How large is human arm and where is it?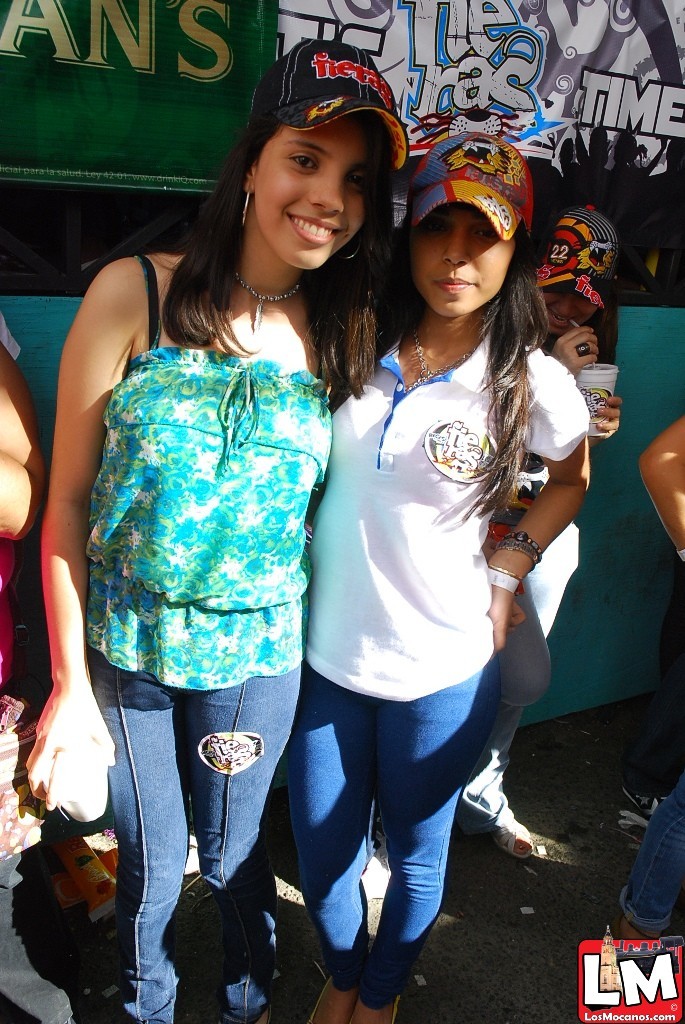
Bounding box: region(638, 412, 684, 564).
